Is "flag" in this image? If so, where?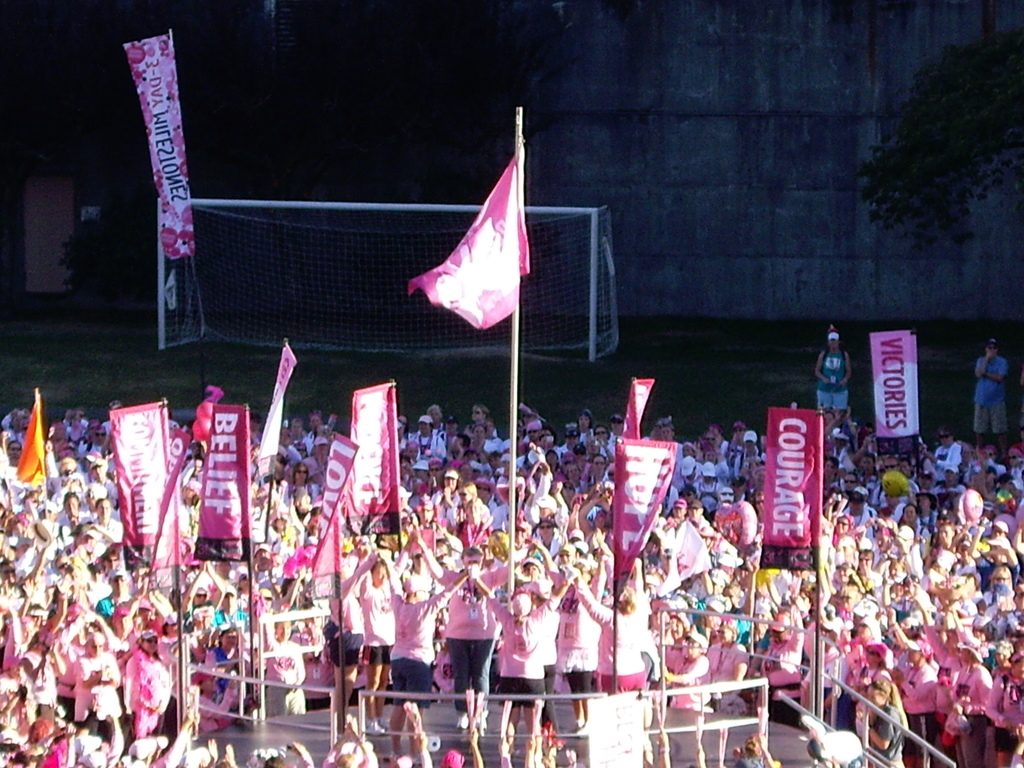
Yes, at locate(406, 150, 534, 327).
